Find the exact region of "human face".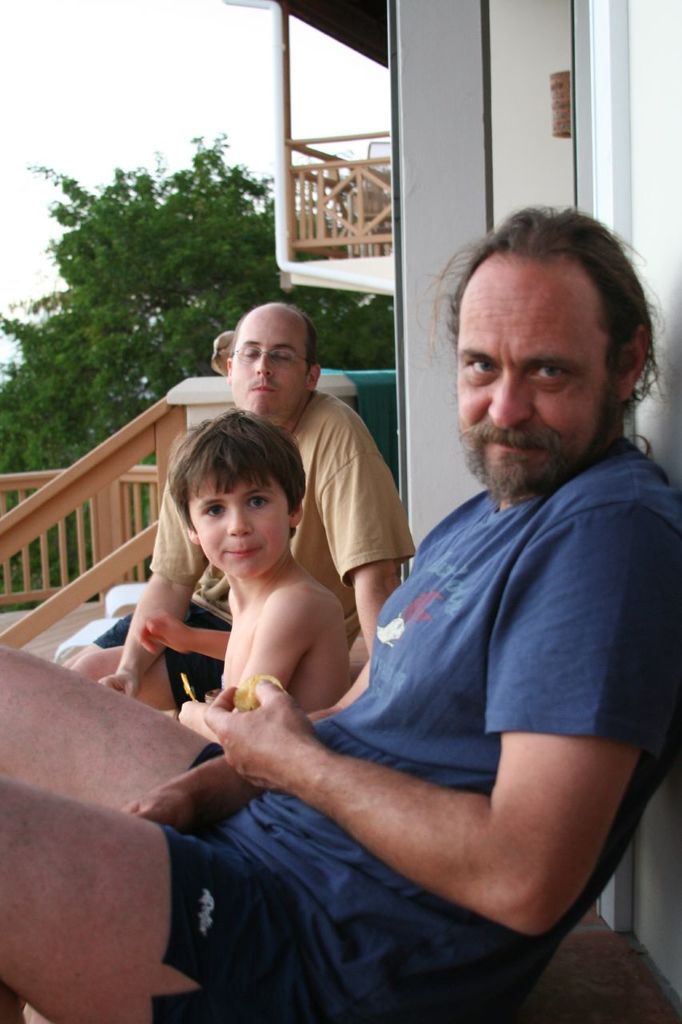
Exact region: l=227, t=315, r=312, b=431.
